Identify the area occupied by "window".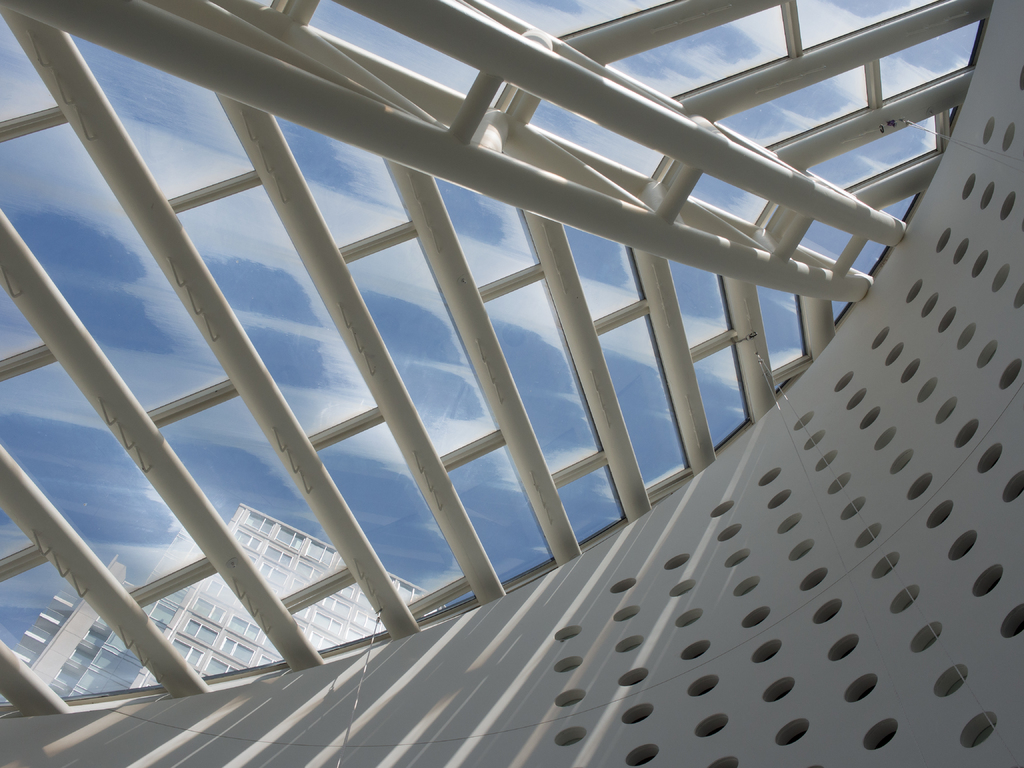
Area: Rect(355, 590, 377, 618).
